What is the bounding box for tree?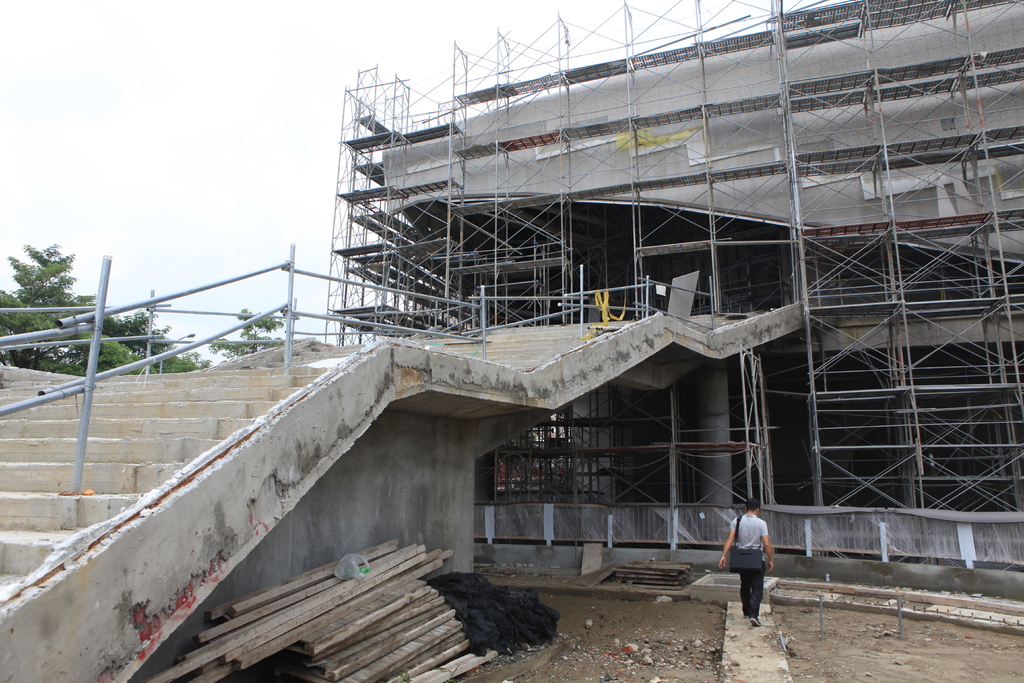
<bbox>108, 294, 208, 385</bbox>.
